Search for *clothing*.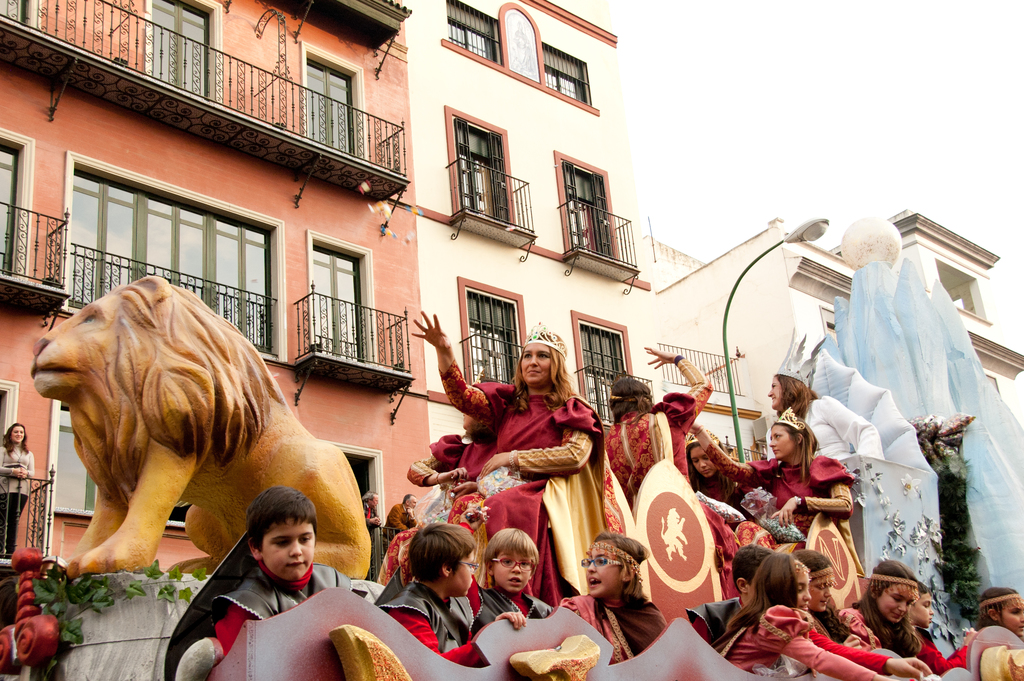
Found at (x1=473, y1=579, x2=550, y2=632).
